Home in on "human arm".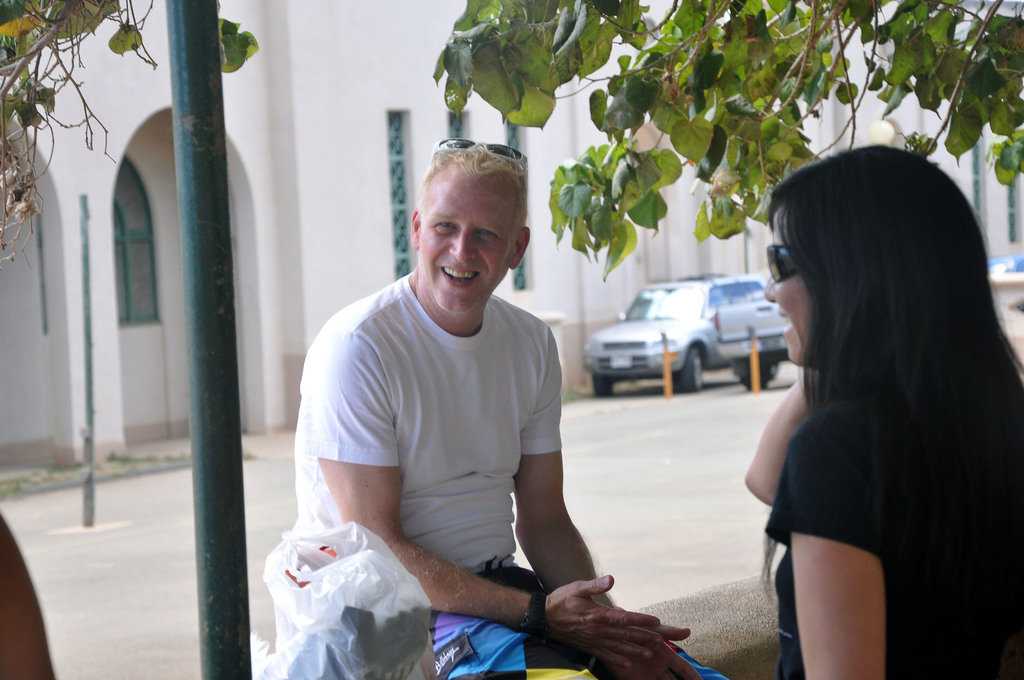
Homed in at <bbox>308, 334, 665, 674</bbox>.
